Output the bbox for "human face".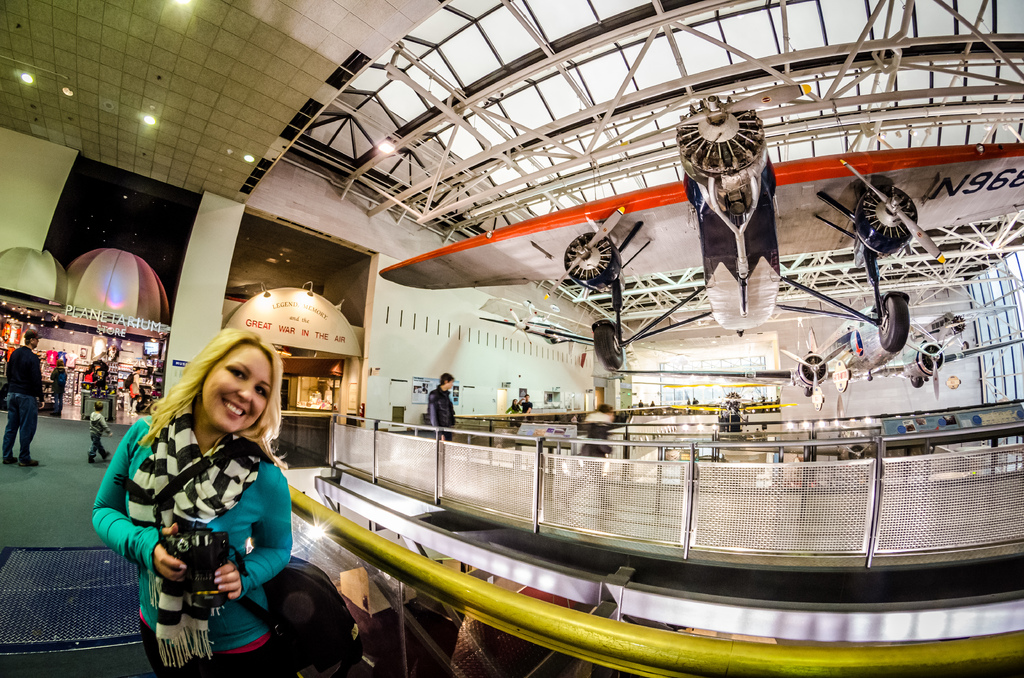
<region>524, 394, 529, 401</region>.
